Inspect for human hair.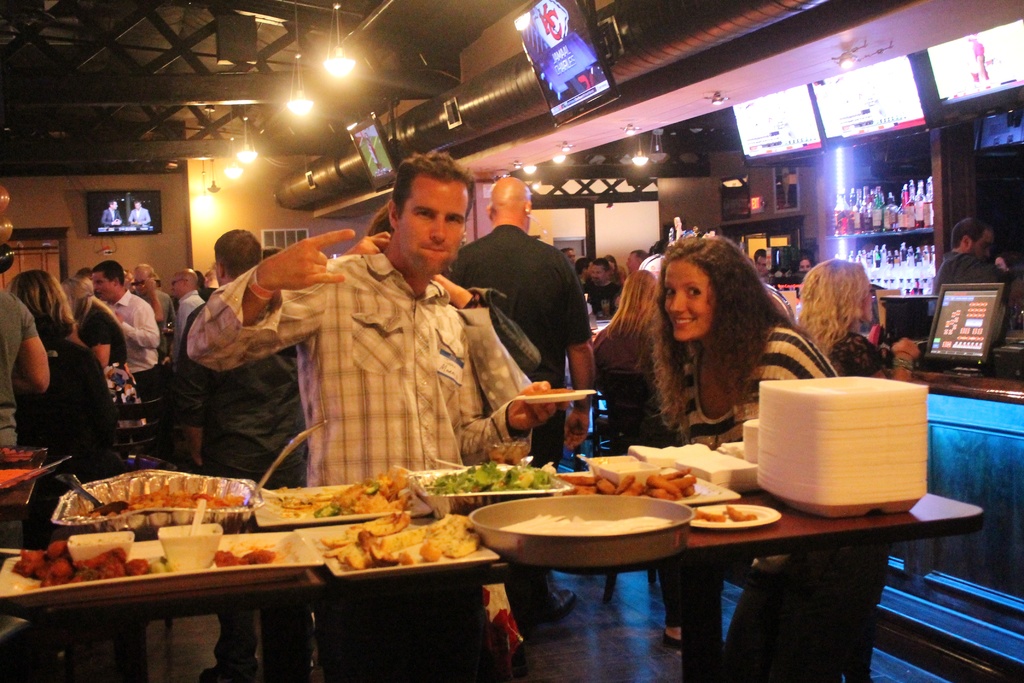
Inspection: box(92, 261, 123, 289).
